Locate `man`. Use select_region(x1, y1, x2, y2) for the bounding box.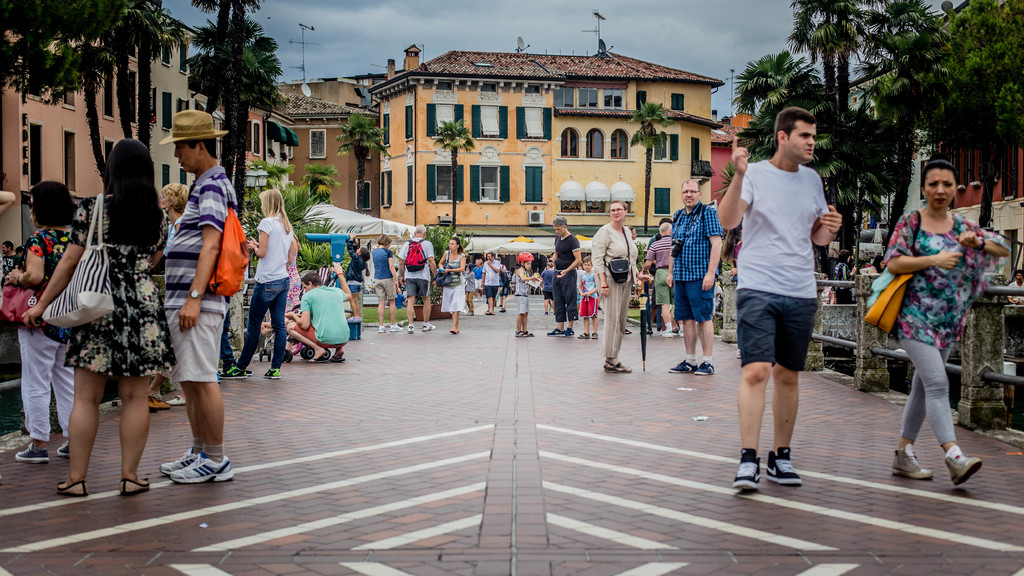
select_region(641, 223, 684, 337).
